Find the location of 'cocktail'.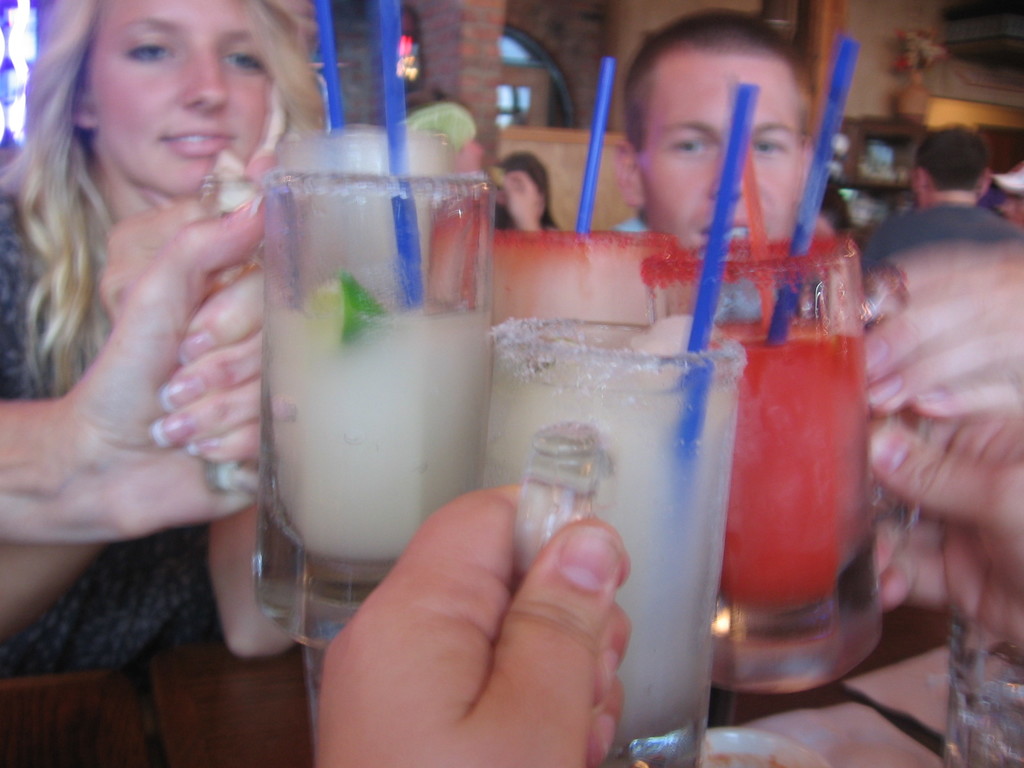
Location: bbox=[479, 52, 665, 344].
